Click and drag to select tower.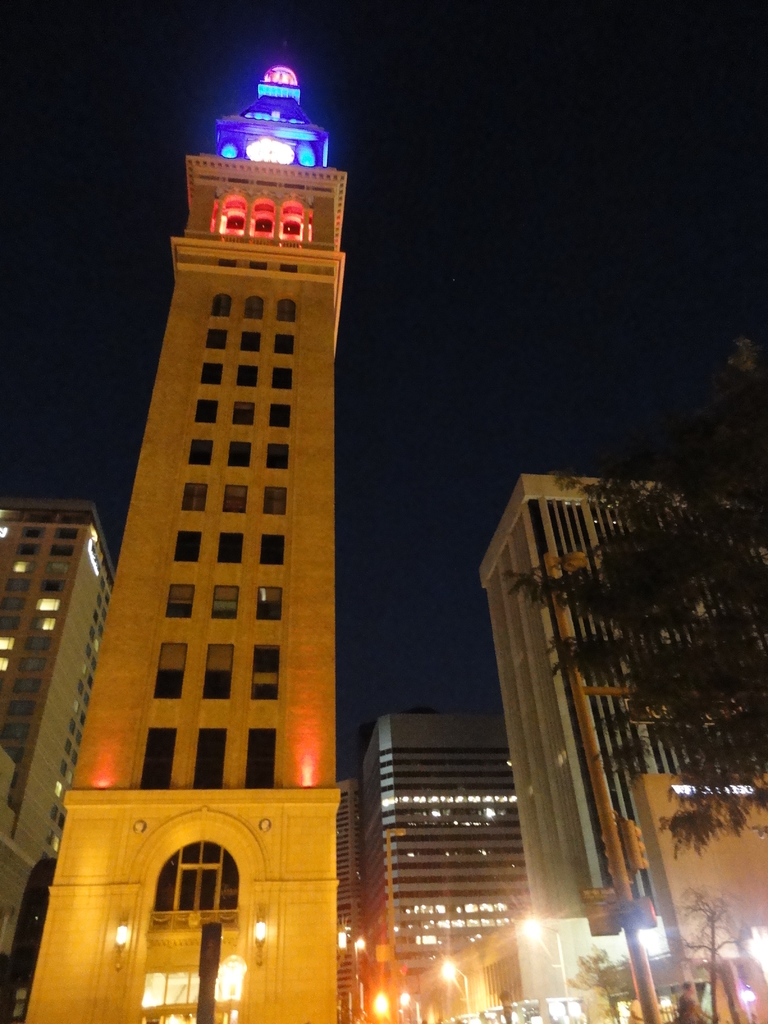
Selection: <box>45,3,369,1023</box>.
